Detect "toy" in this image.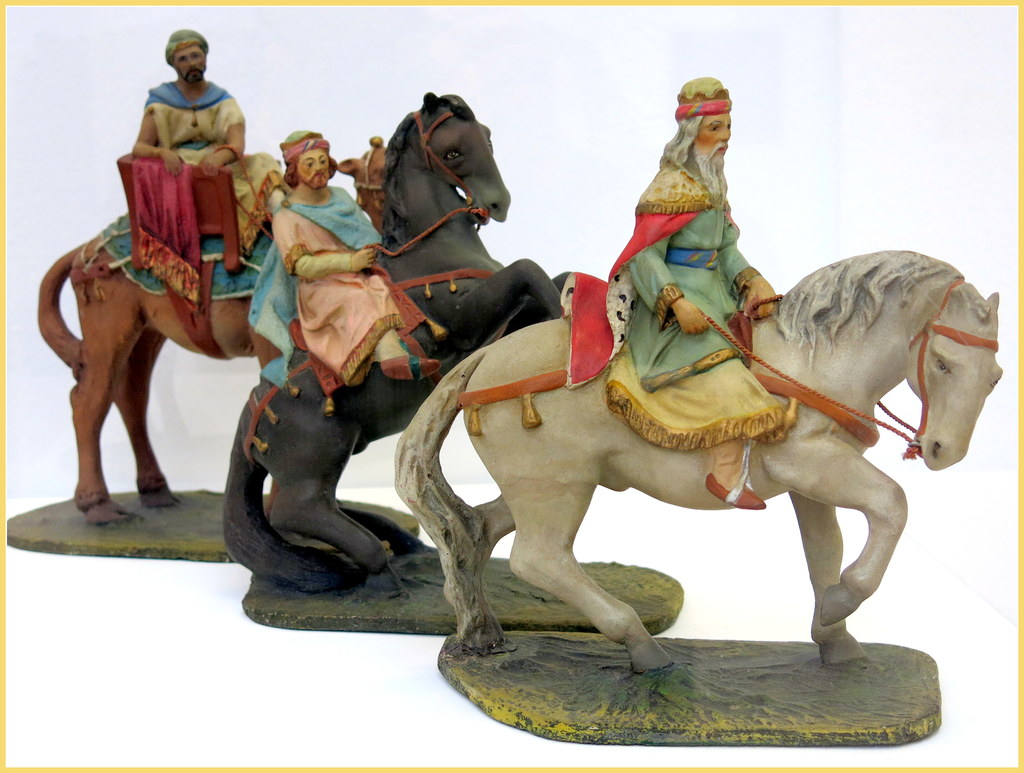
Detection: [left=390, top=249, right=999, bottom=675].
